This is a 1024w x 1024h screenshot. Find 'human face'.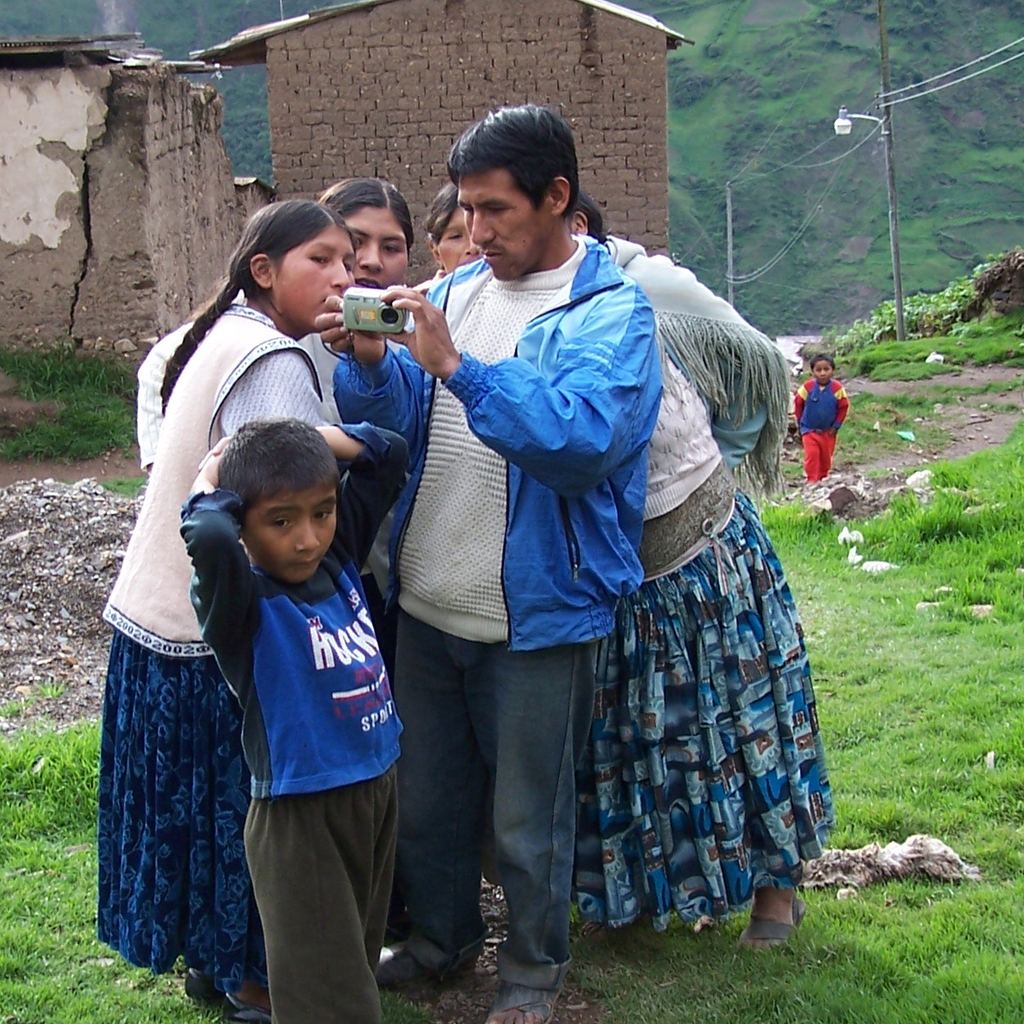
Bounding box: x1=342, y1=201, x2=407, y2=291.
